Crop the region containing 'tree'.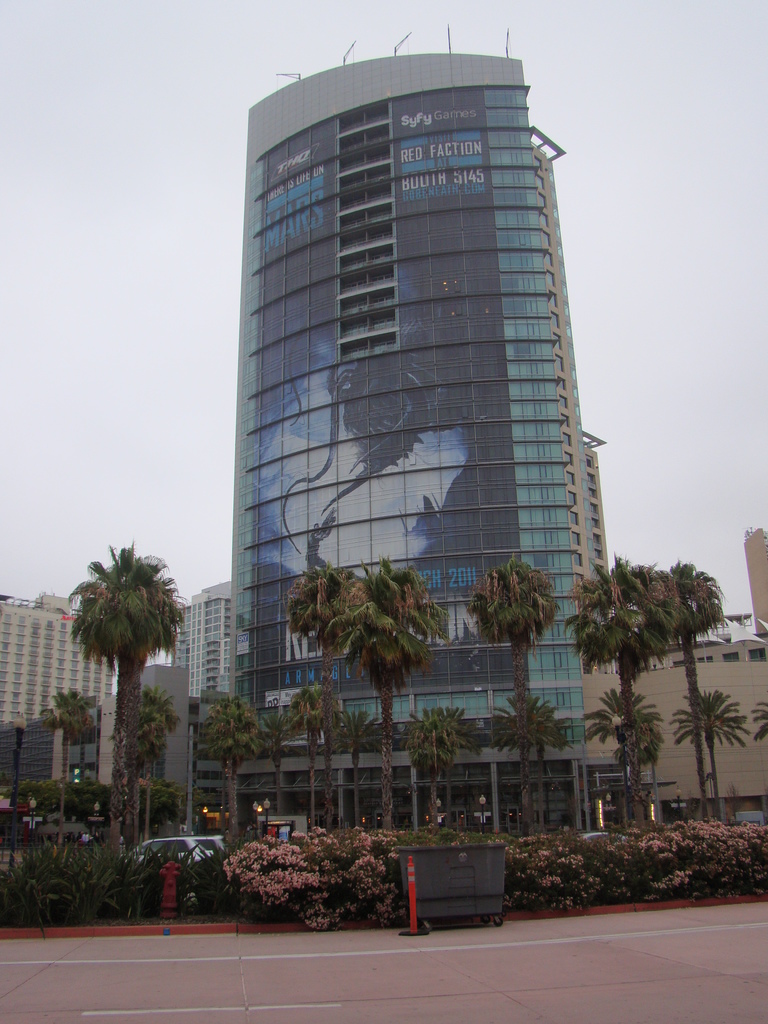
Crop region: rect(677, 679, 739, 826).
